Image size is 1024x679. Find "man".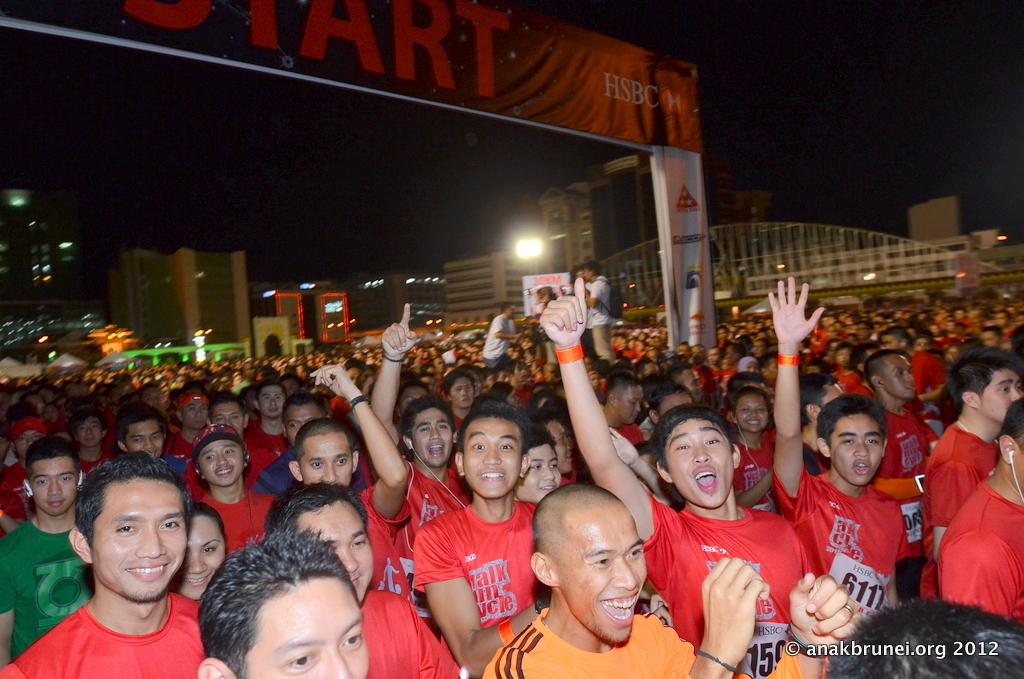
<box>155,382,216,457</box>.
